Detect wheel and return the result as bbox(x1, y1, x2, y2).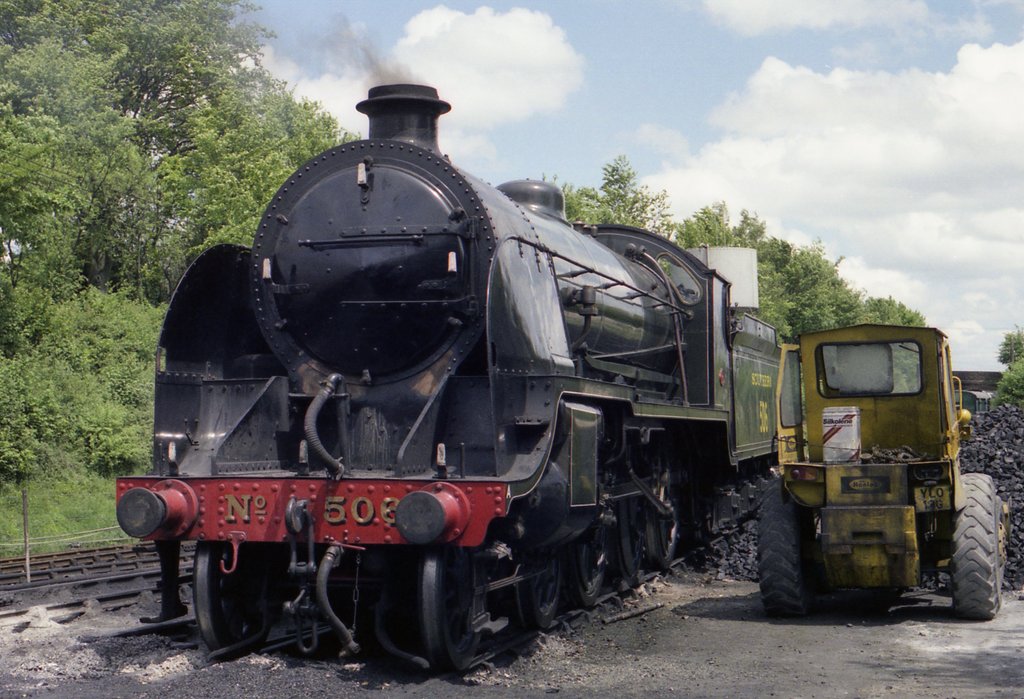
bbox(573, 442, 623, 605).
